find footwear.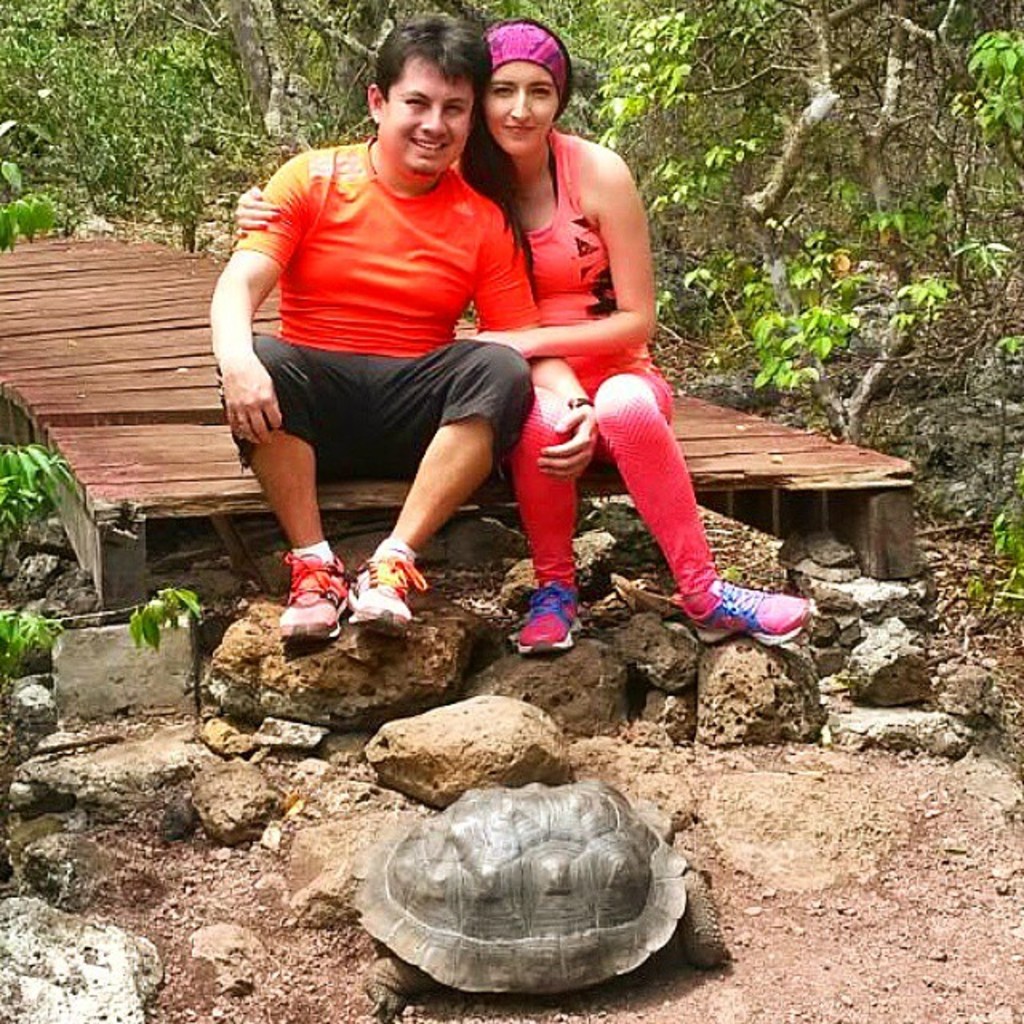
674,576,816,642.
